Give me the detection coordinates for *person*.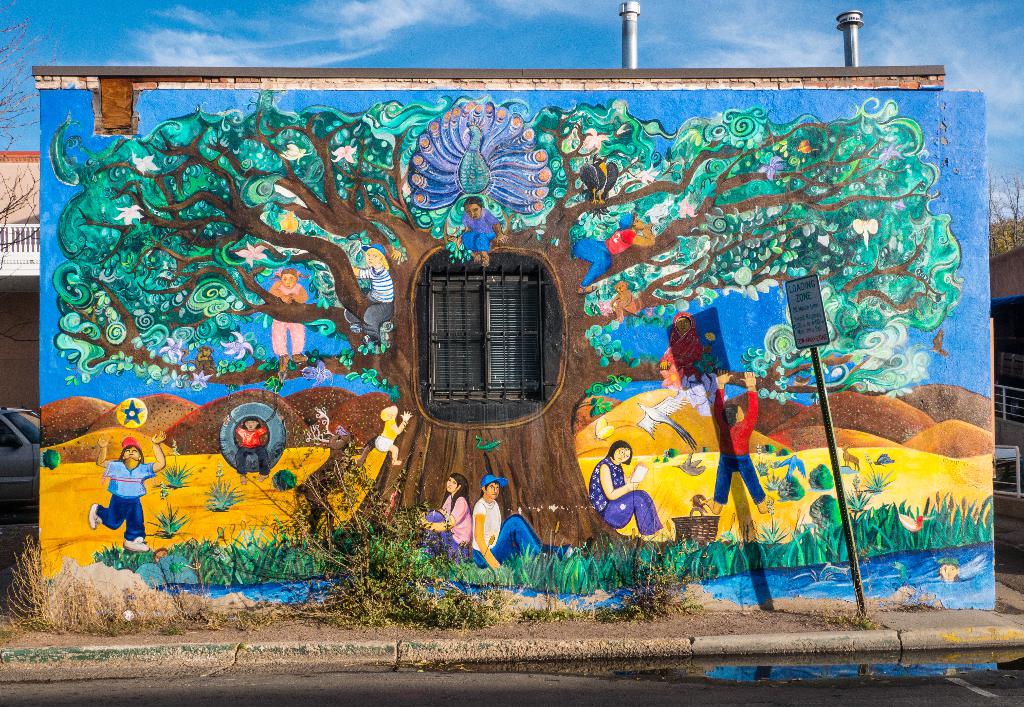
left=267, top=267, right=311, bottom=376.
